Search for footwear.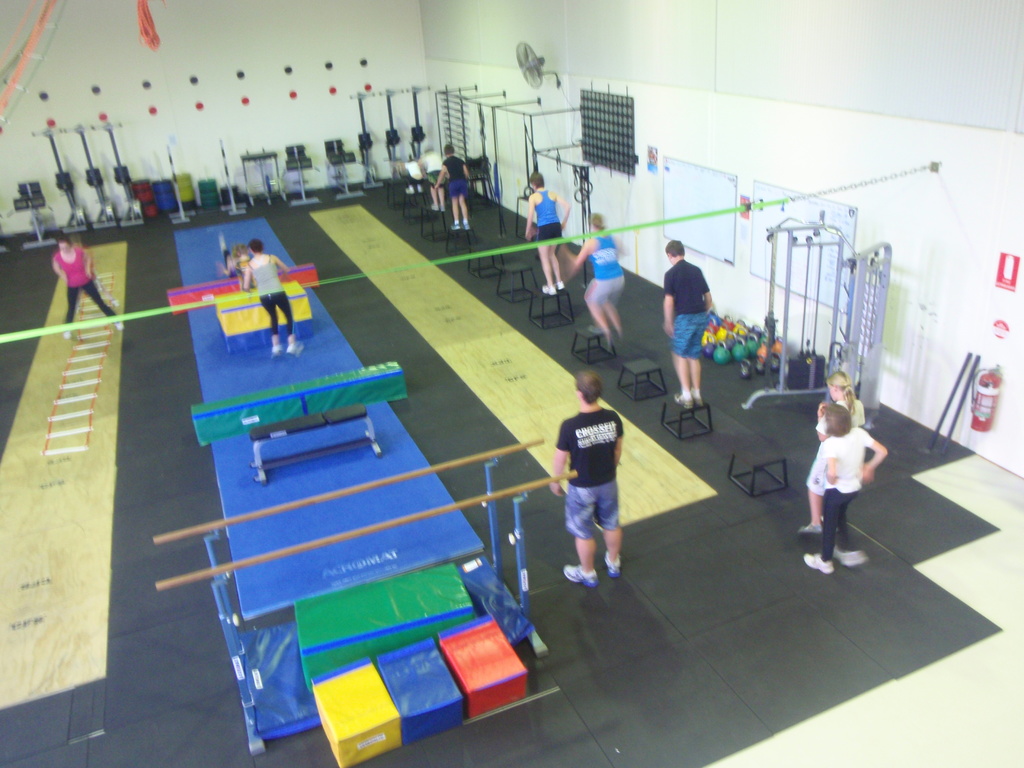
Found at {"left": 564, "top": 566, "right": 599, "bottom": 589}.
